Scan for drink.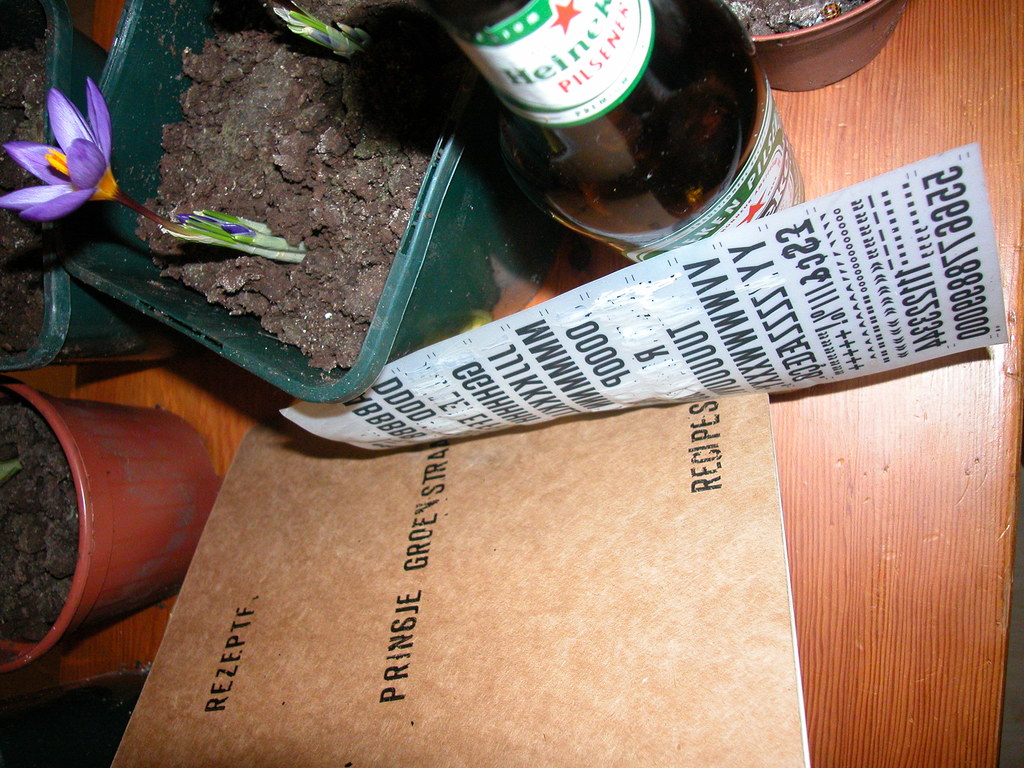
Scan result: bbox=[406, 0, 810, 264].
